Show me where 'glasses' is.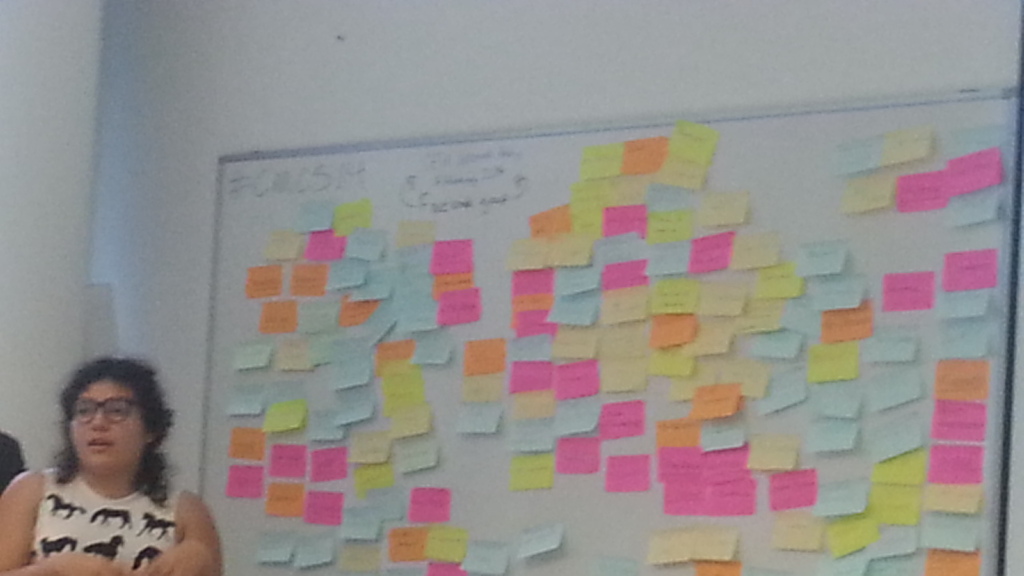
'glasses' is at crop(66, 394, 140, 430).
